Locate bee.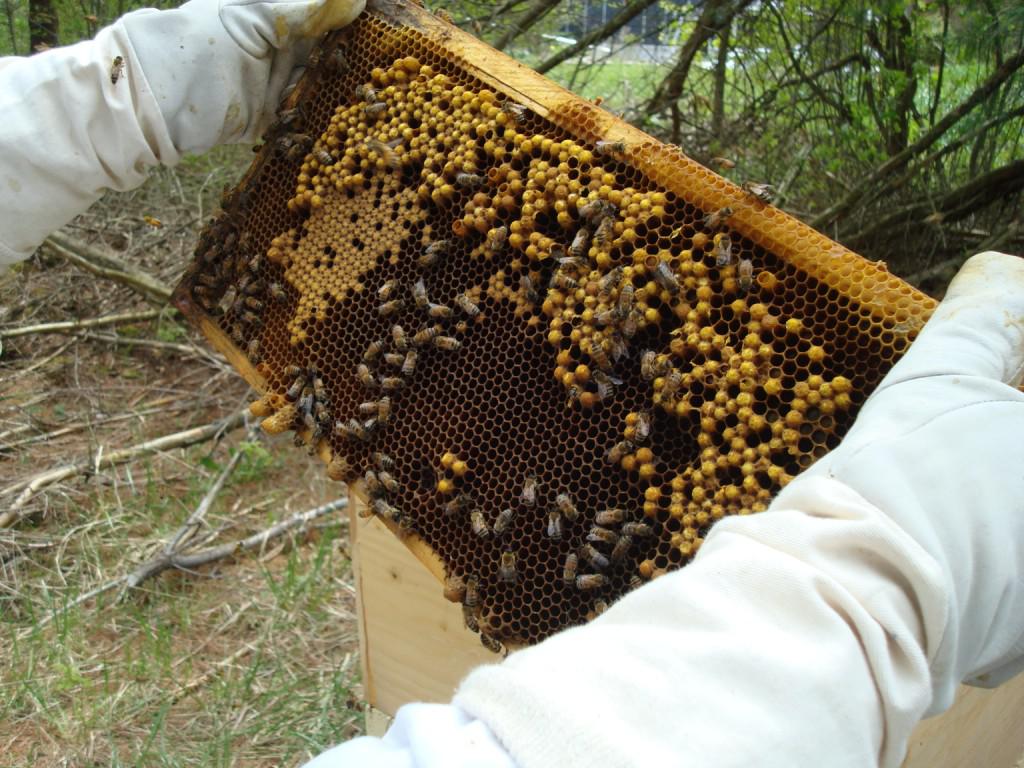
Bounding box: crop(217, 184, 233, 212).
